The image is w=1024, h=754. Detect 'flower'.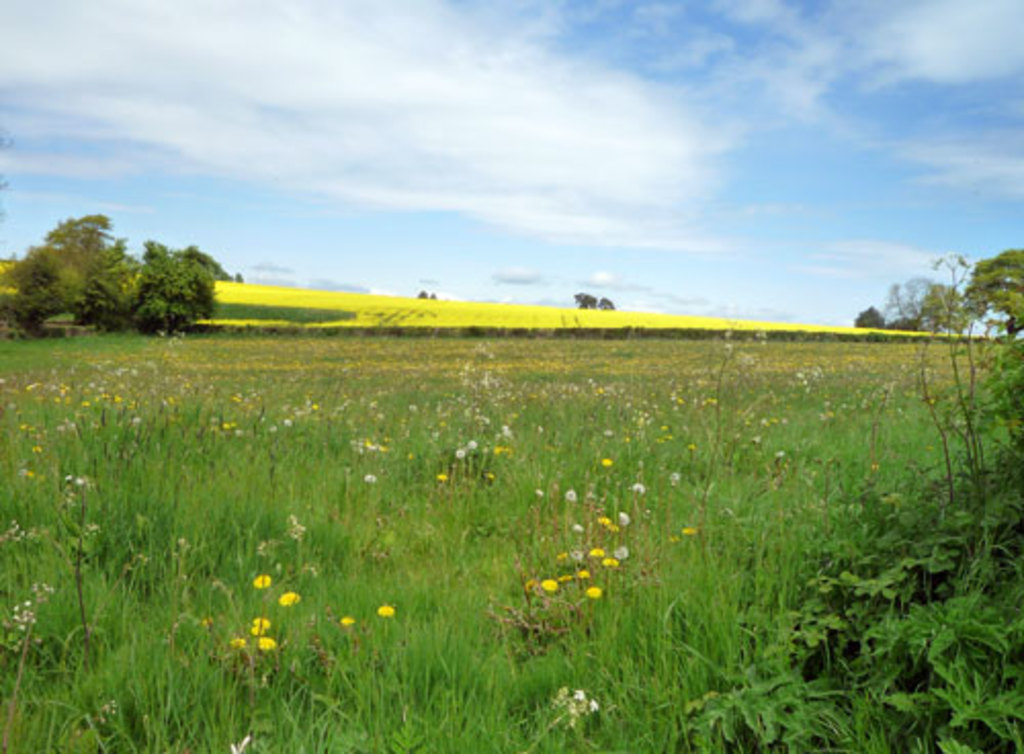
Detection: l=252, t=570, r=274, b=590.
